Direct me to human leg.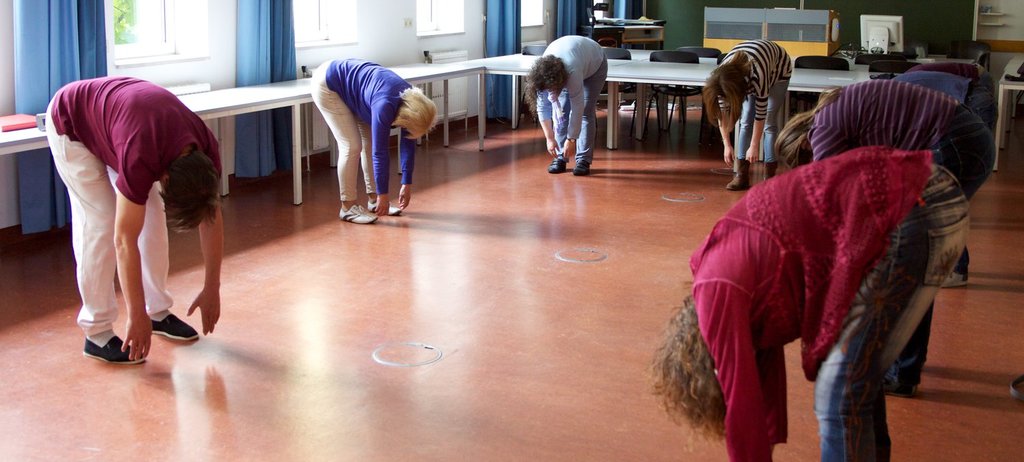
Direction: region(724, 113, 751, 194).
